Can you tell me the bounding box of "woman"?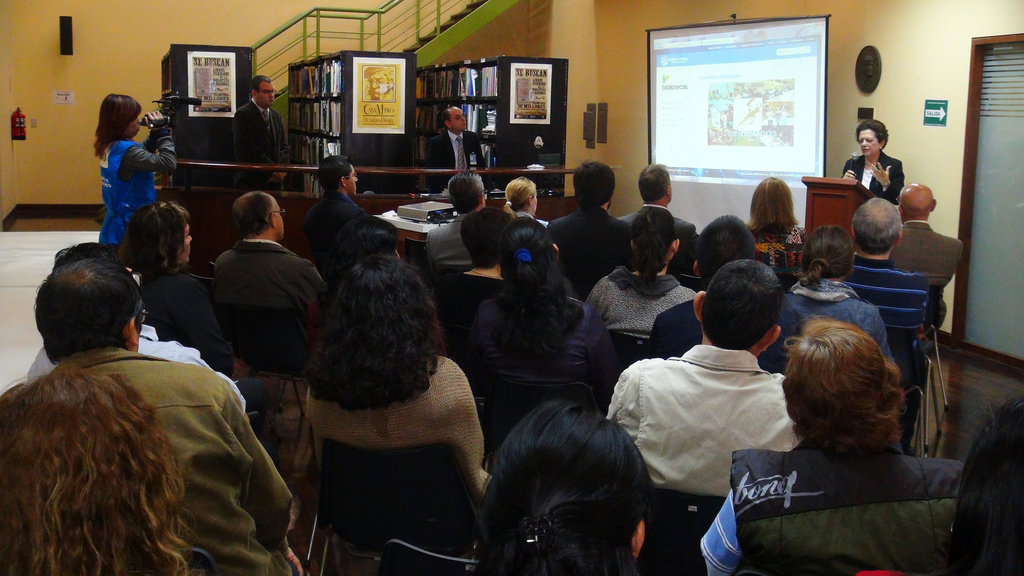
(482,401,655,575).
